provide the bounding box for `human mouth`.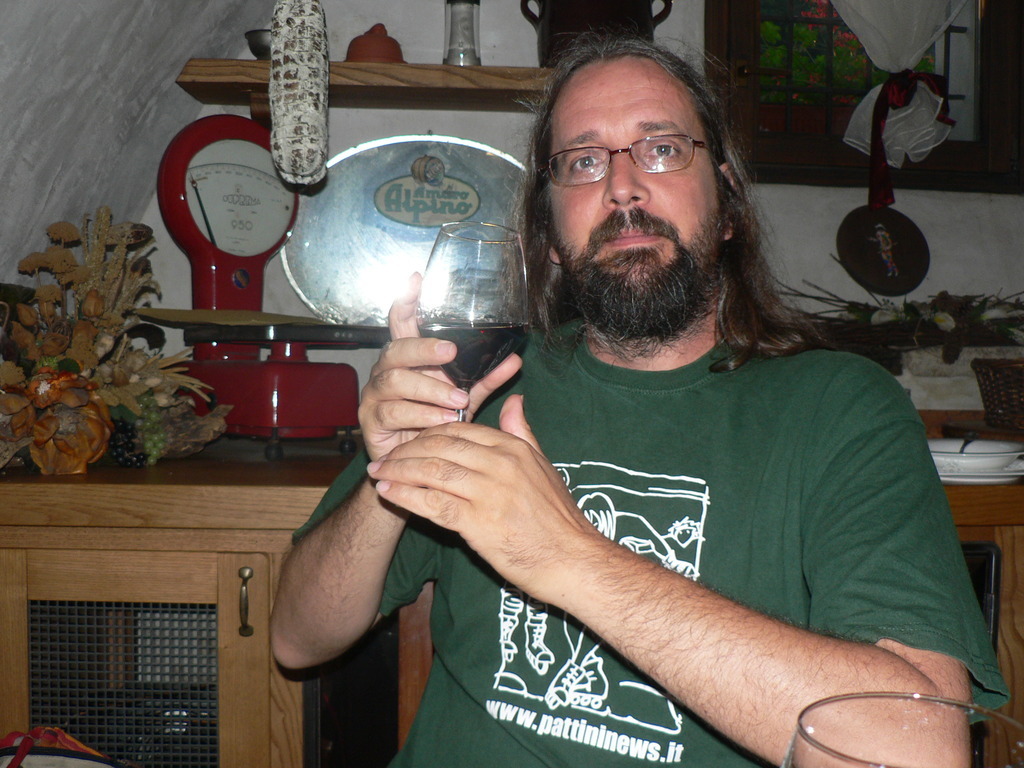
select_region(601, 222, 659, 249).
